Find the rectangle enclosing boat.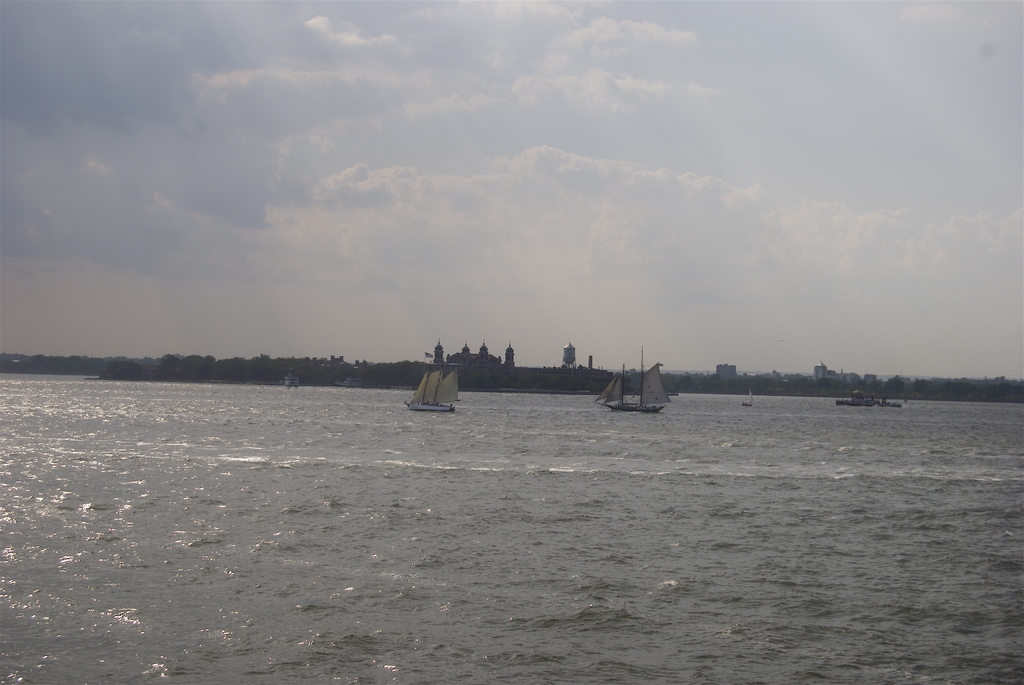
[x1=595, y1=352, x2=674, y2=419].
